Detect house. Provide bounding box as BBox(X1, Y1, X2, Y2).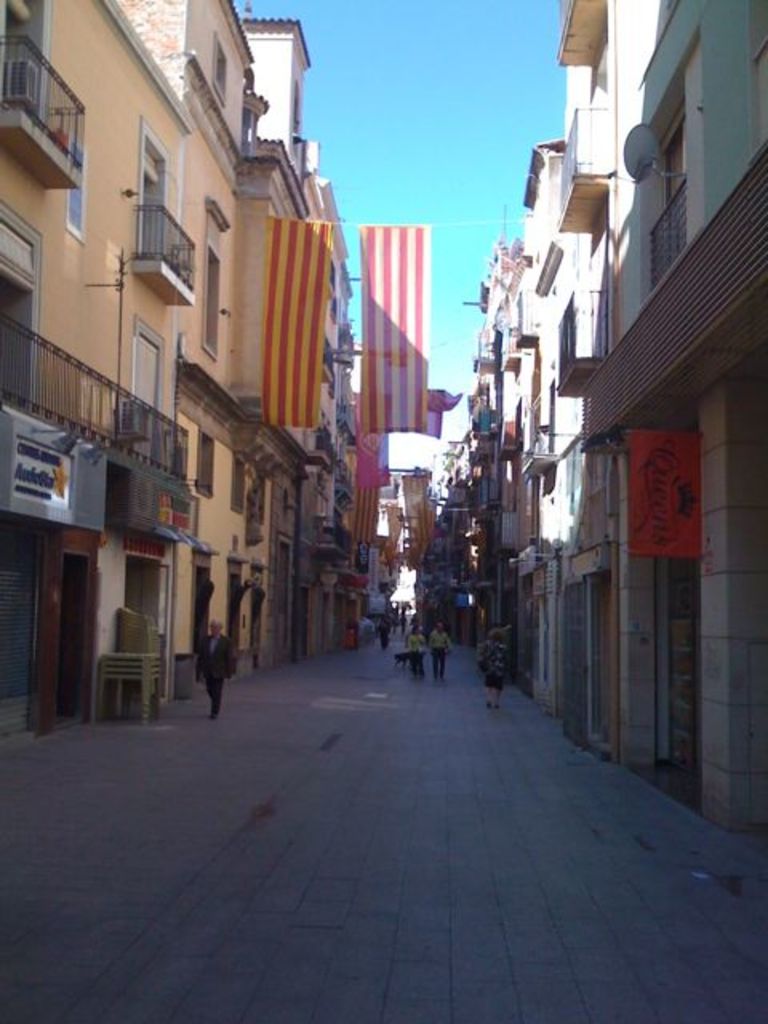
BBox(206, 22, 350, 656).
